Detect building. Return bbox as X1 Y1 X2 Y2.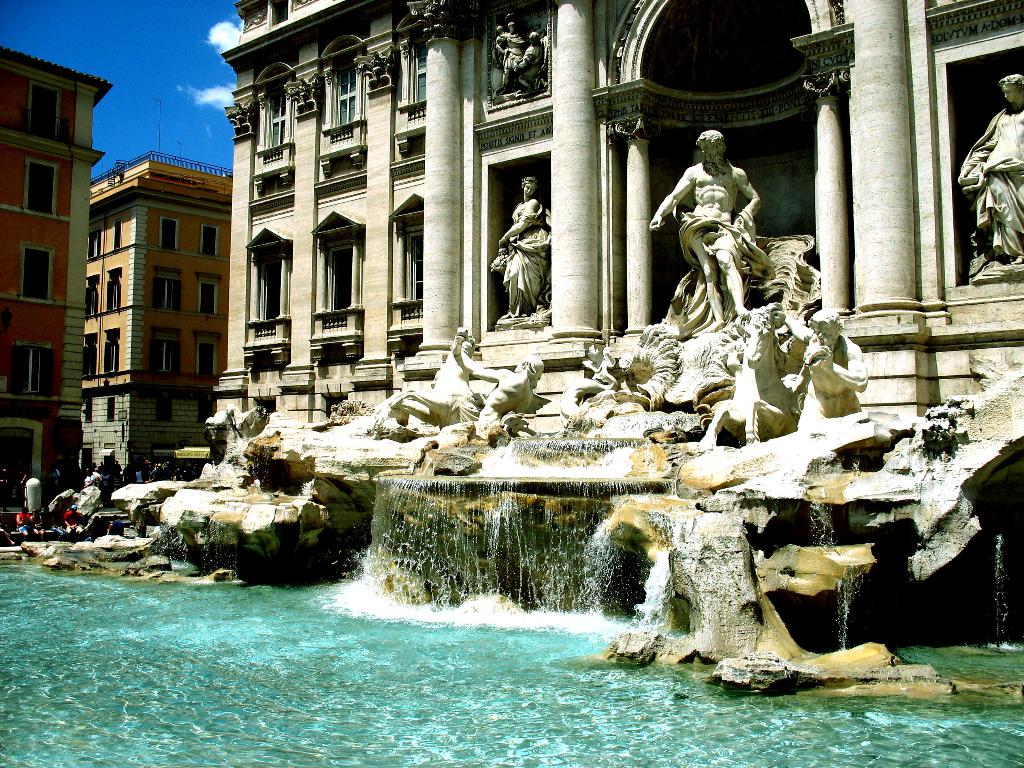
216 0 1023 429.
